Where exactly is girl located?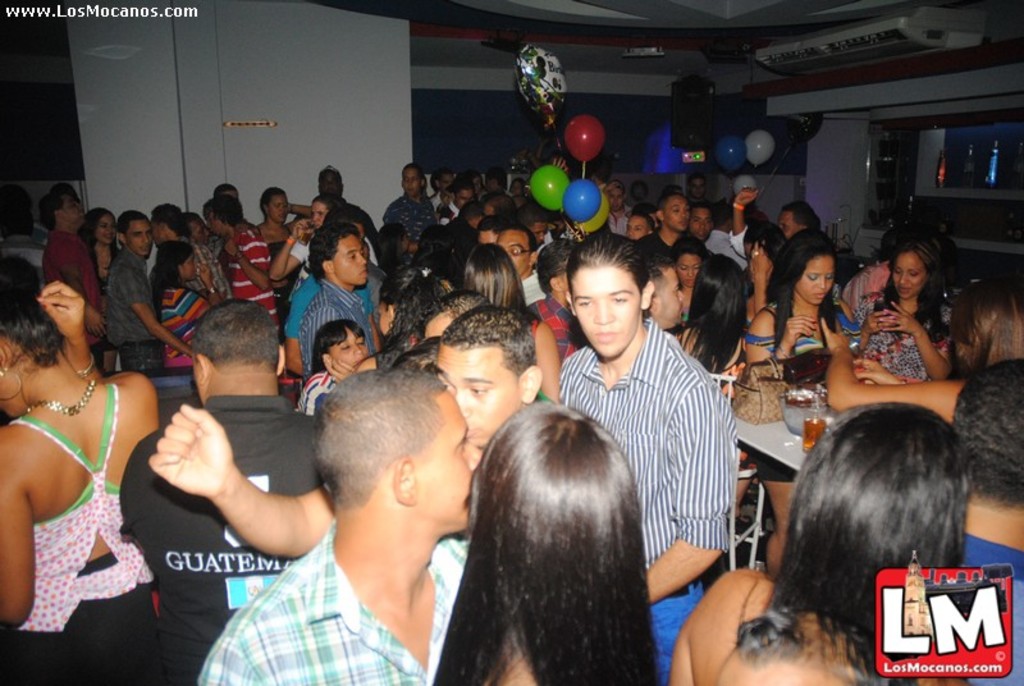
Its bounding box is BBox(753, 230, 841, 568).
